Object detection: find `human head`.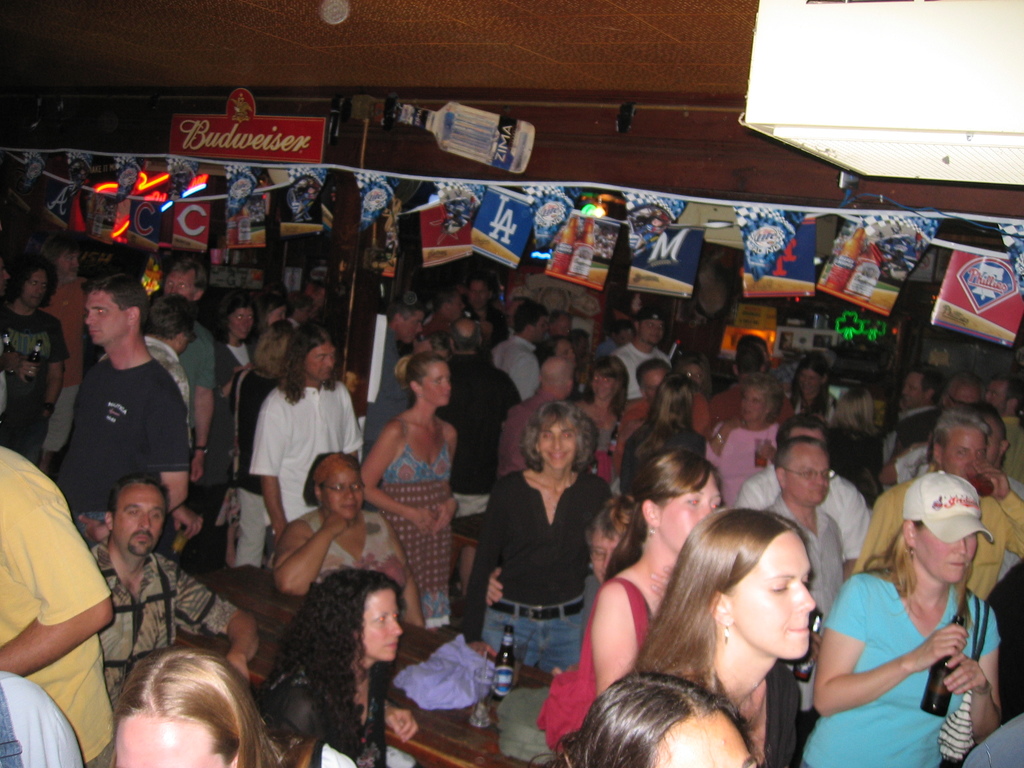
[x1=547, y1=331, x2=578, y2=367].
